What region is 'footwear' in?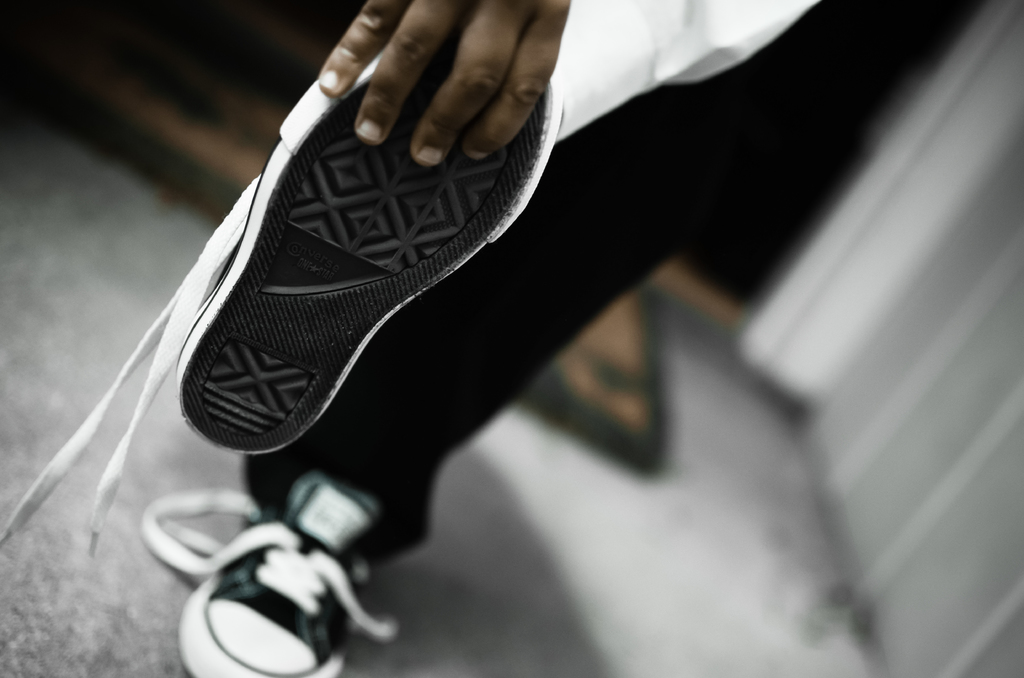
140, 485, 399, 677.
